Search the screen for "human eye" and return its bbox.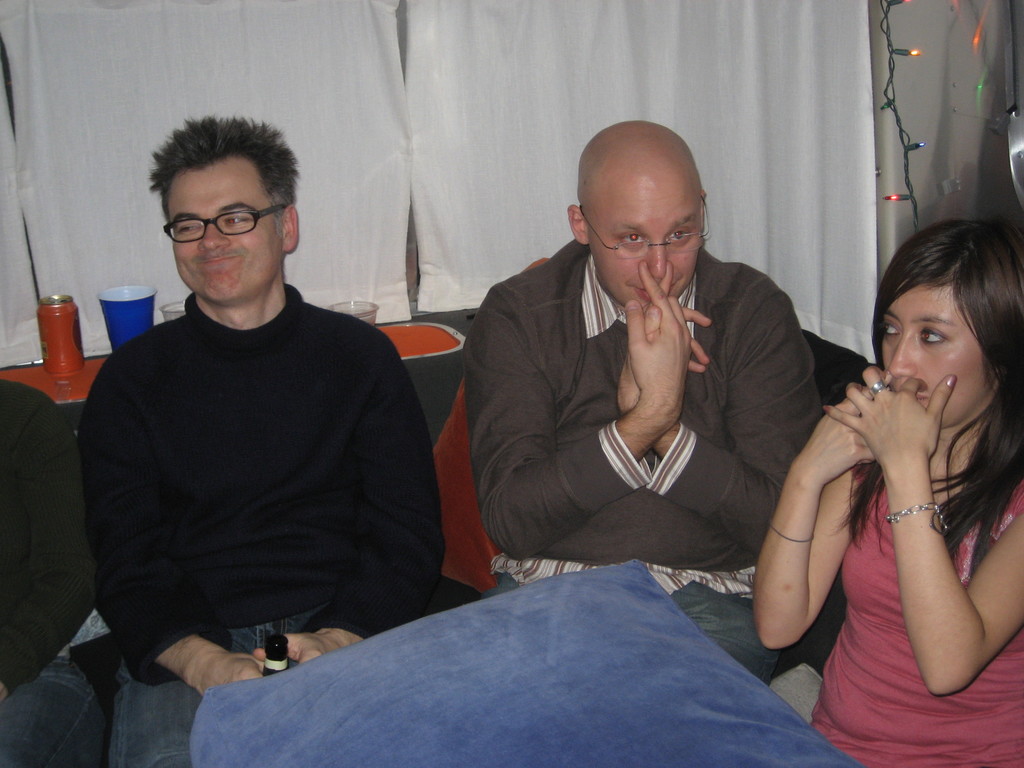
Found: 214,214,248,232.
